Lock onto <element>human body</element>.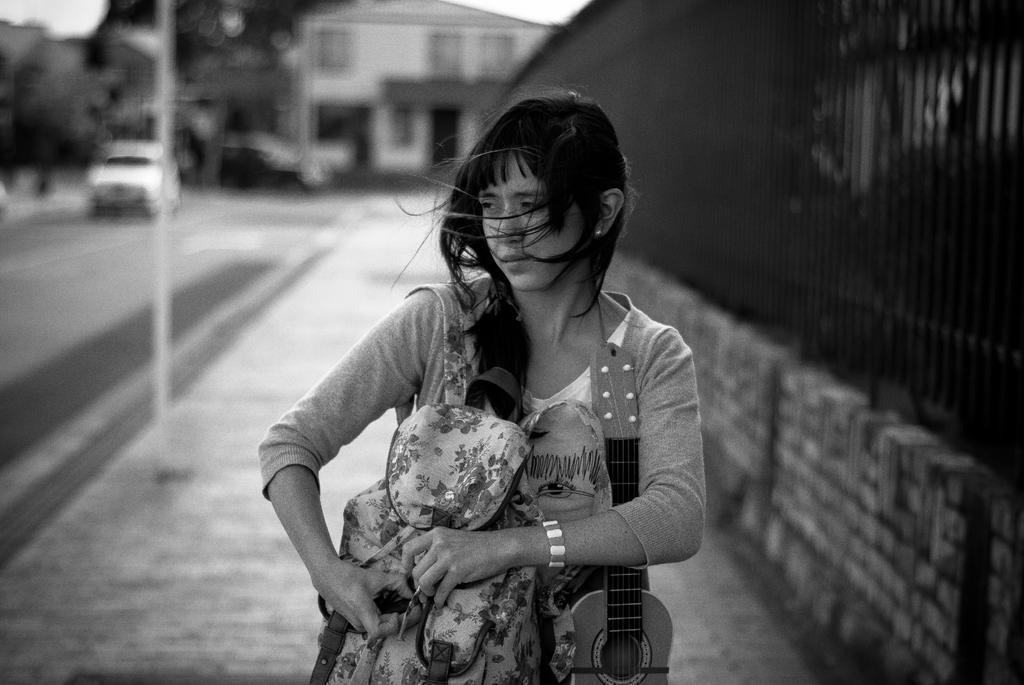
Locked: box=[257, 89, 735, 684].
